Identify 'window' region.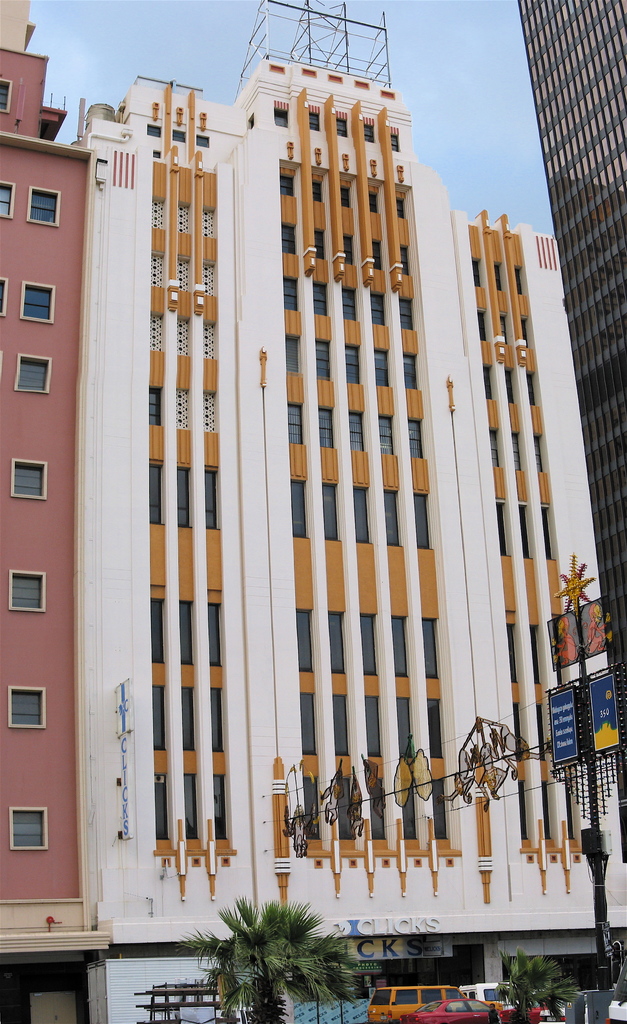
Region: crop(496, 499, 511, 556).
